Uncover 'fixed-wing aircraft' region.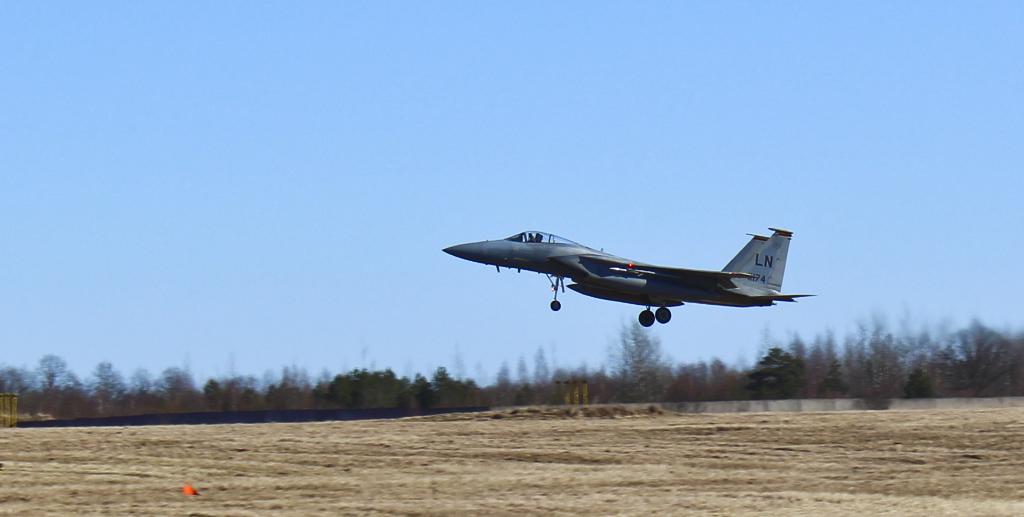
Uncovered: (x1=449, y1=229, x2=821, y2=329).
